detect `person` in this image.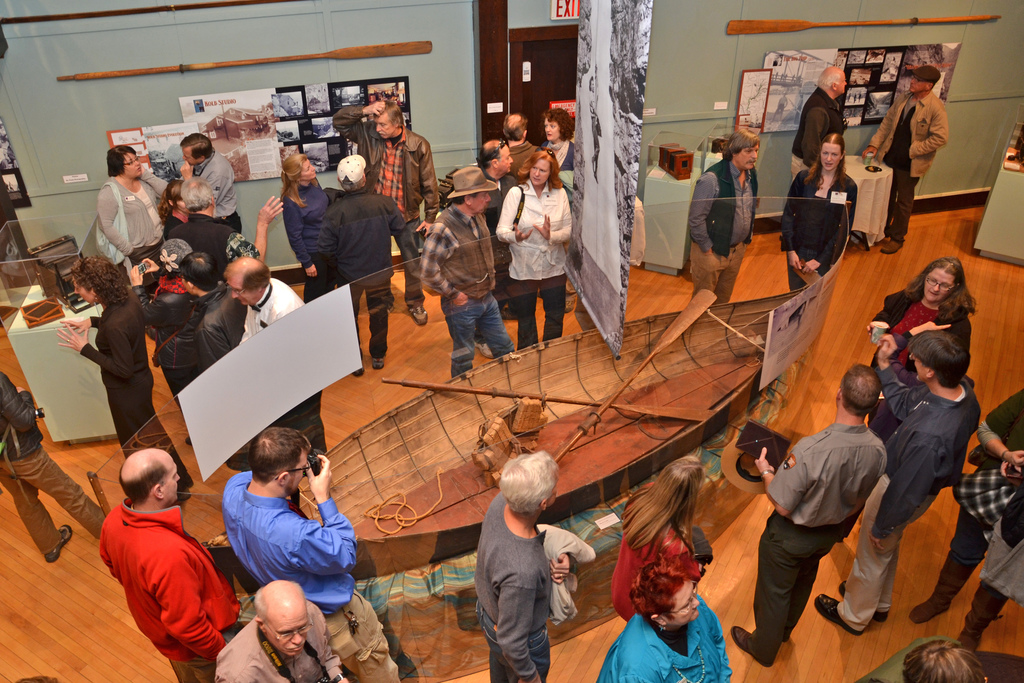
Detection: x1=810, y1=329, x2=979, y2=632.
